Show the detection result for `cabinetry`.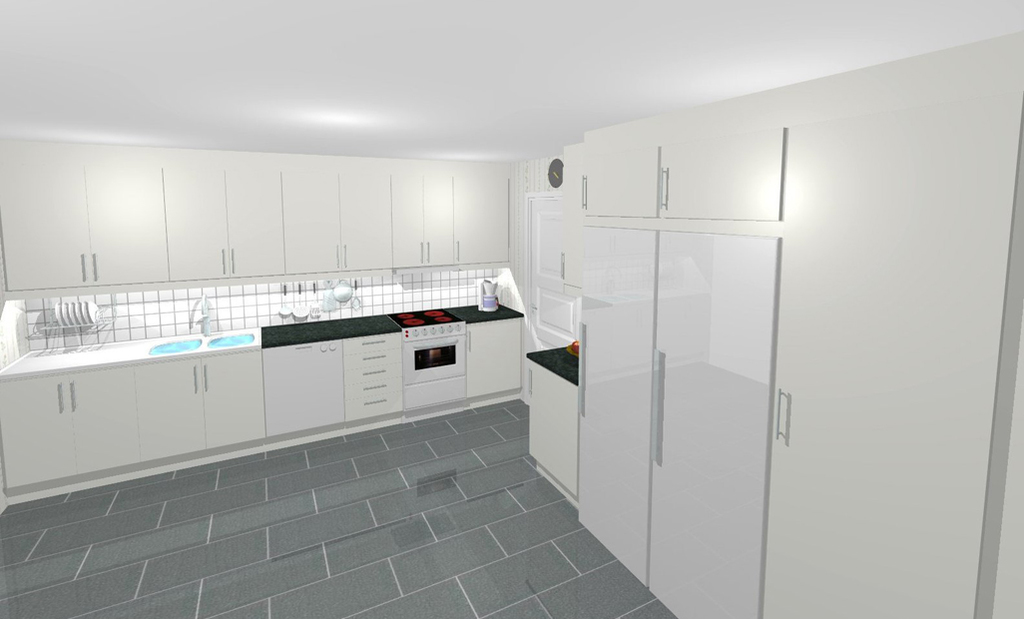
detection(0, 141, 167, 294).
